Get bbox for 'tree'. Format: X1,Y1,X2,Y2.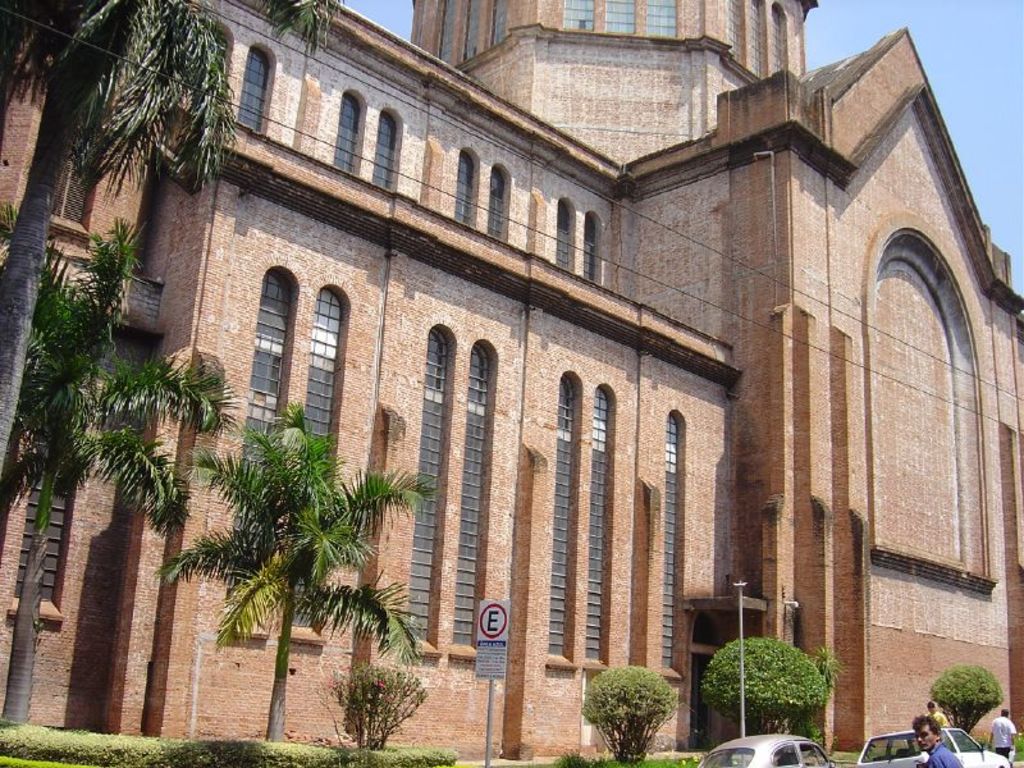
698,636,831,741.
